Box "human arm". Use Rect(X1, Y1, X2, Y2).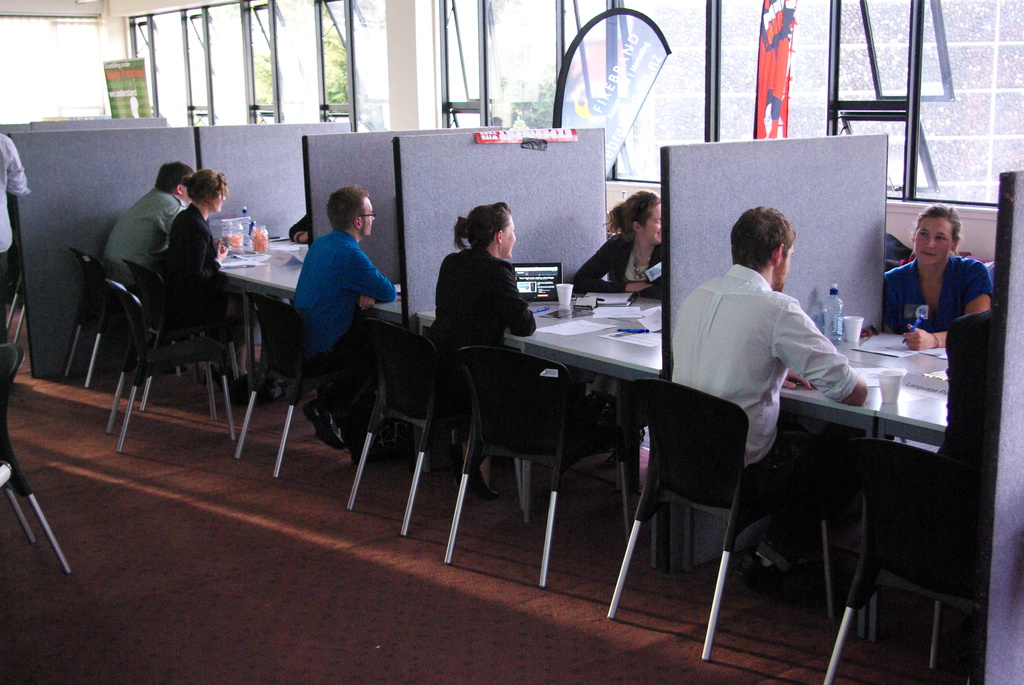
Rect(564, 226, 648, 292).
